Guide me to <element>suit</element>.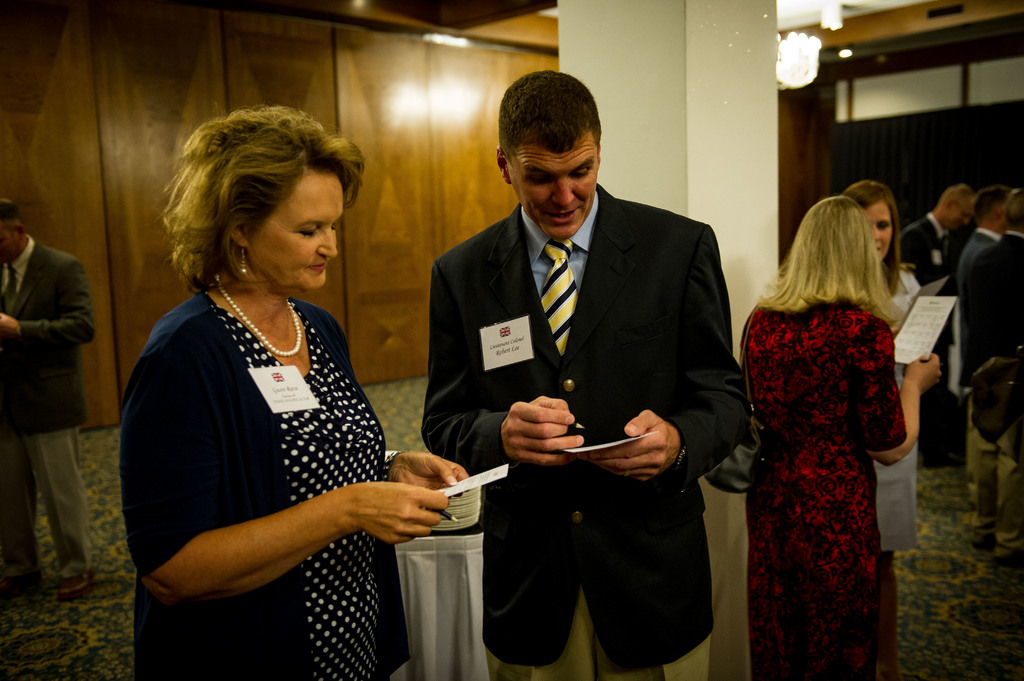
Guidance: locate(436, 76, 740, 675).
